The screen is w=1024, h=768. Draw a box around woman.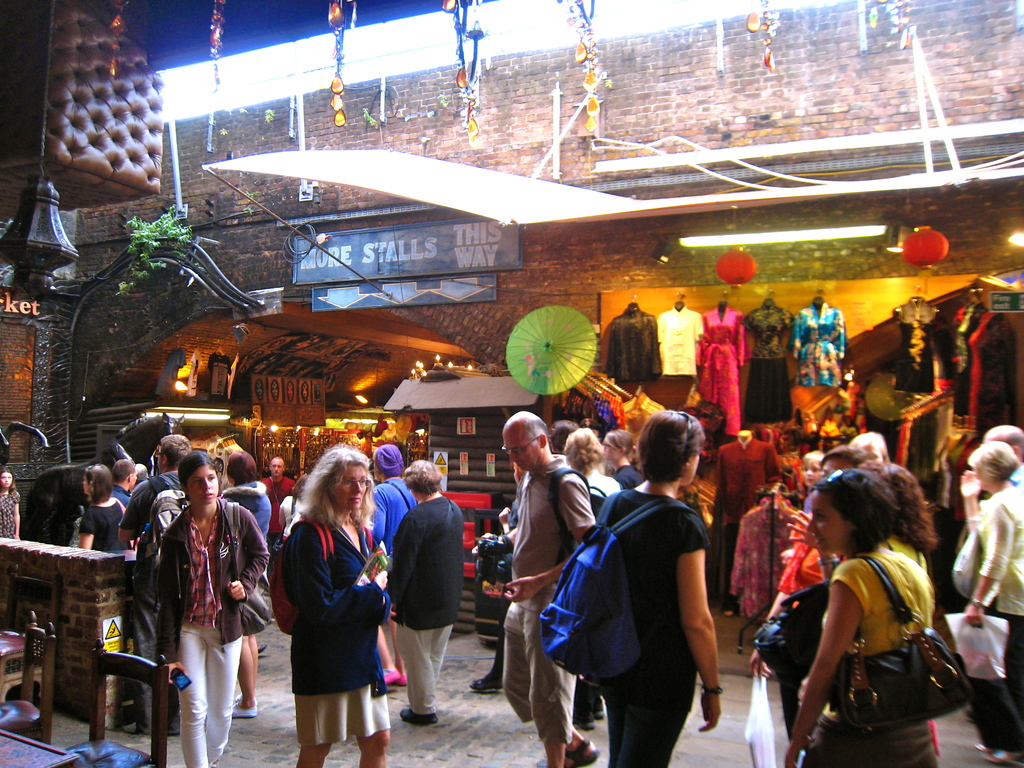
bbox(776, 464, 933, 767).
